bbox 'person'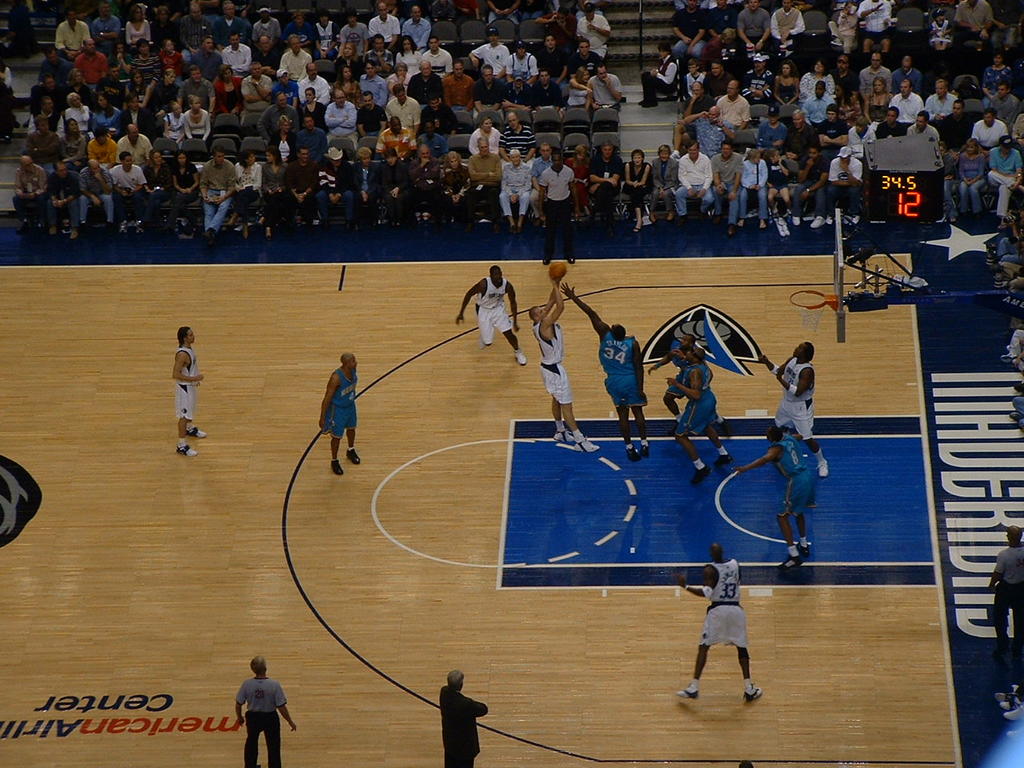
bbox=(422, 34, 452, 79)
